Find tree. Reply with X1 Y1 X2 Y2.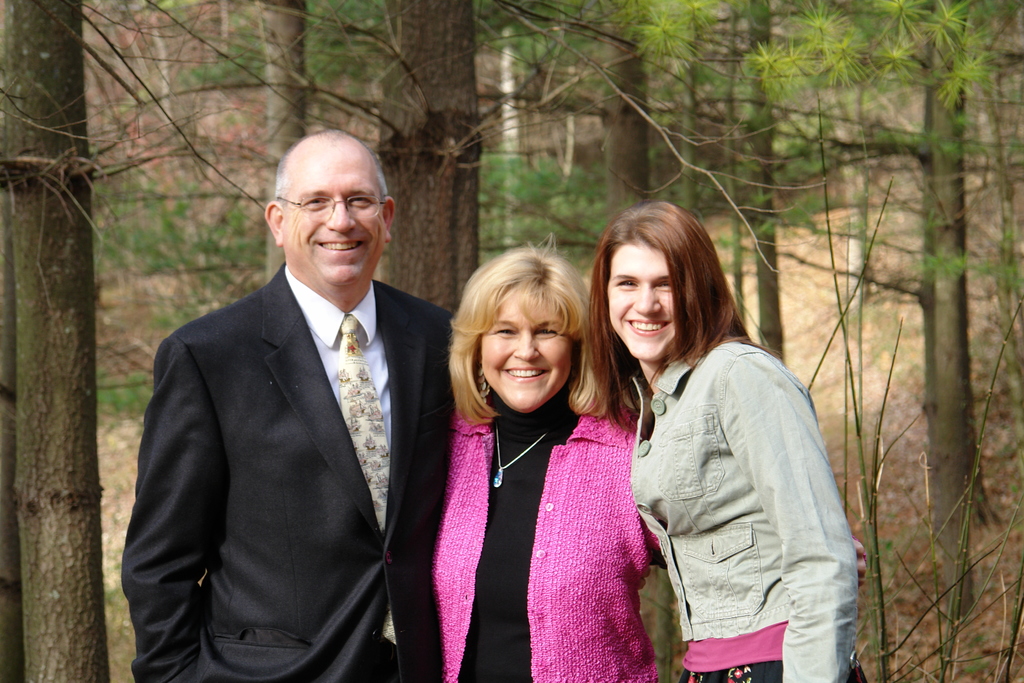
796 23 1009 574.
